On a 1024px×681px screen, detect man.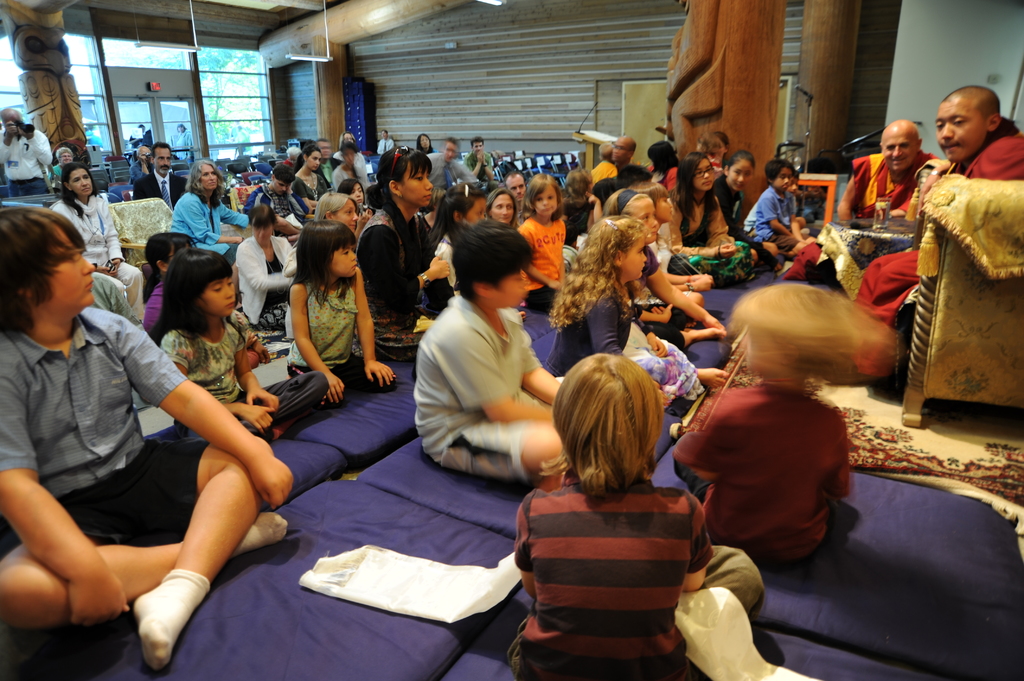
(608, 133, 639, 168).
